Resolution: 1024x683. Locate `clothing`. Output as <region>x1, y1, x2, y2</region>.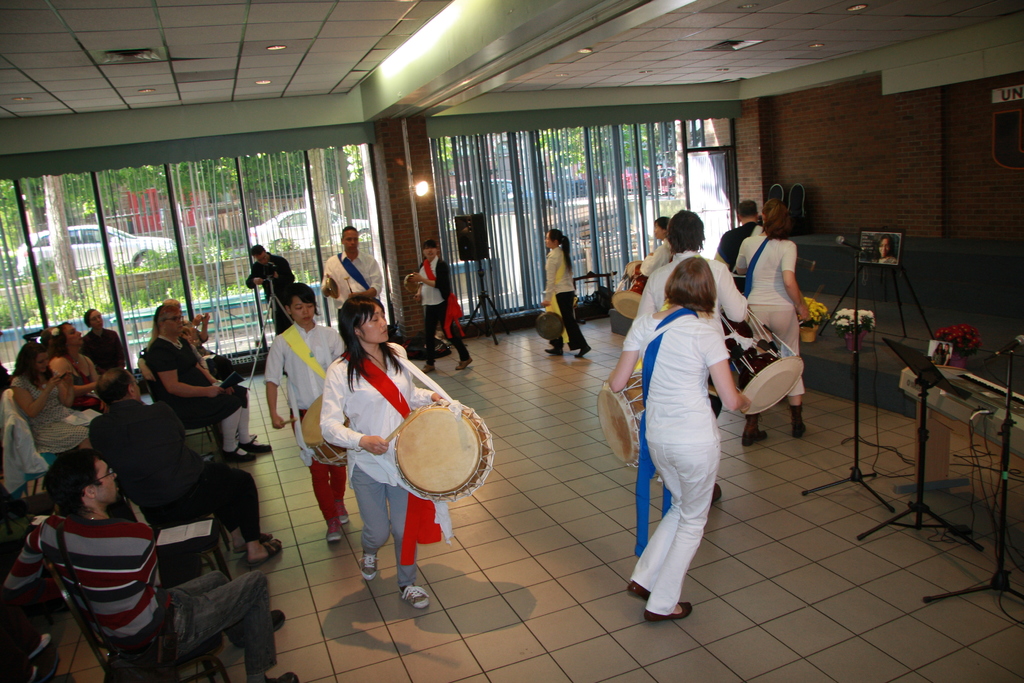
<region>87, 395, 266, 541</region>.
